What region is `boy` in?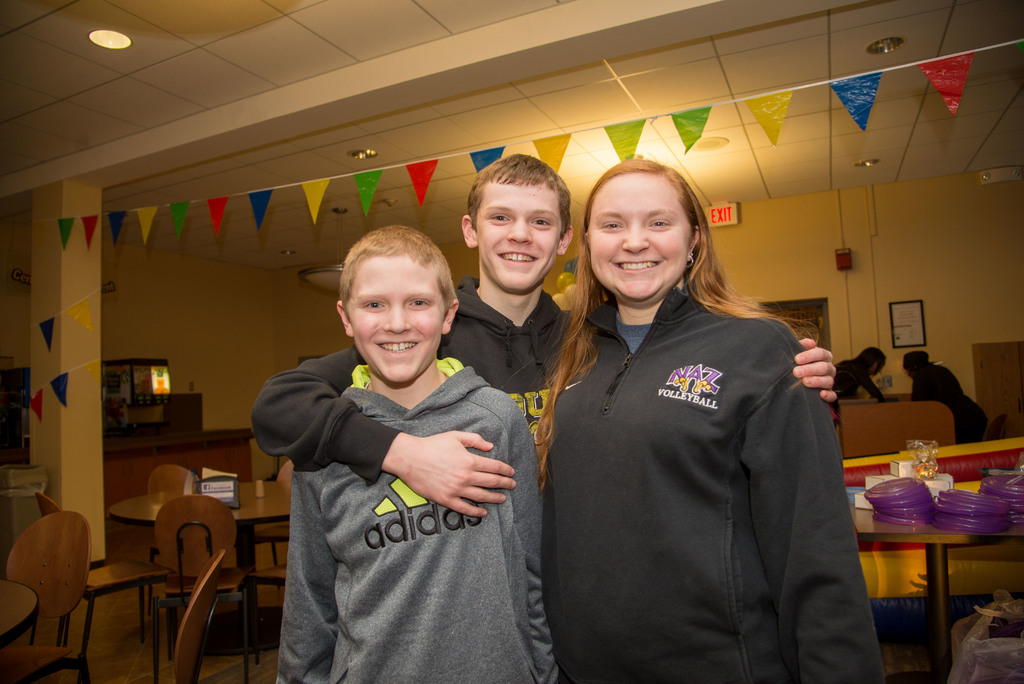
bbox=[251, 156, 836, 516].
